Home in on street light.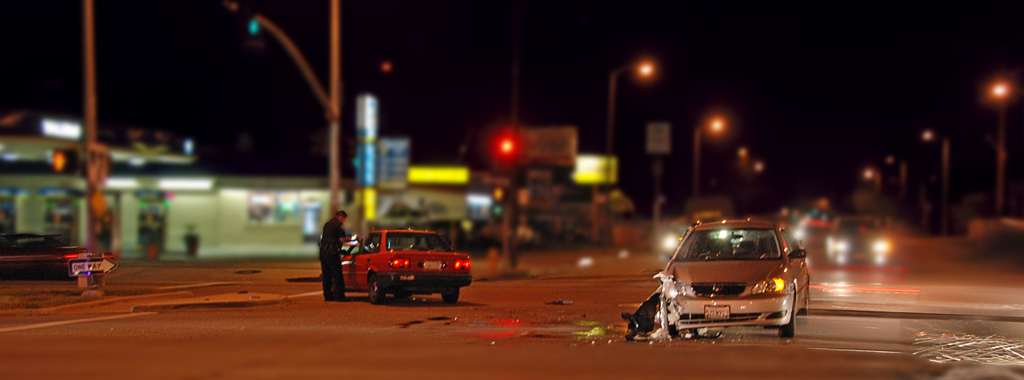
Homed in at box=[850, 161, 889, 233].
